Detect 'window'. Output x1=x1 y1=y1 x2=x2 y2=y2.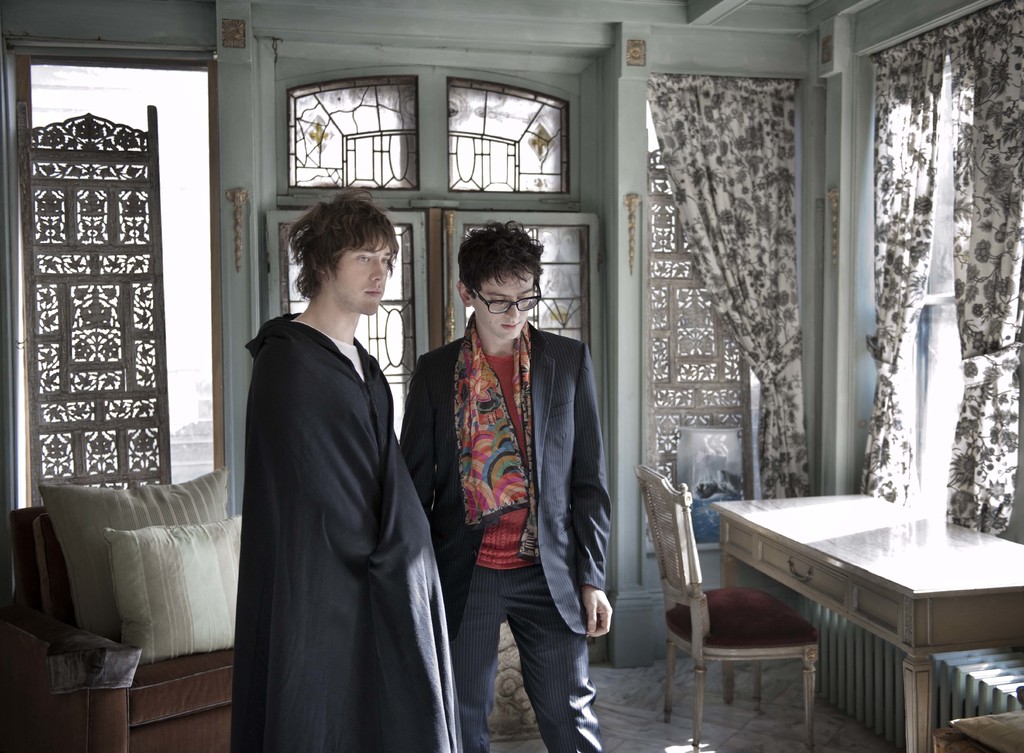
x1=15 y1=53 x2=221 y2=510.
